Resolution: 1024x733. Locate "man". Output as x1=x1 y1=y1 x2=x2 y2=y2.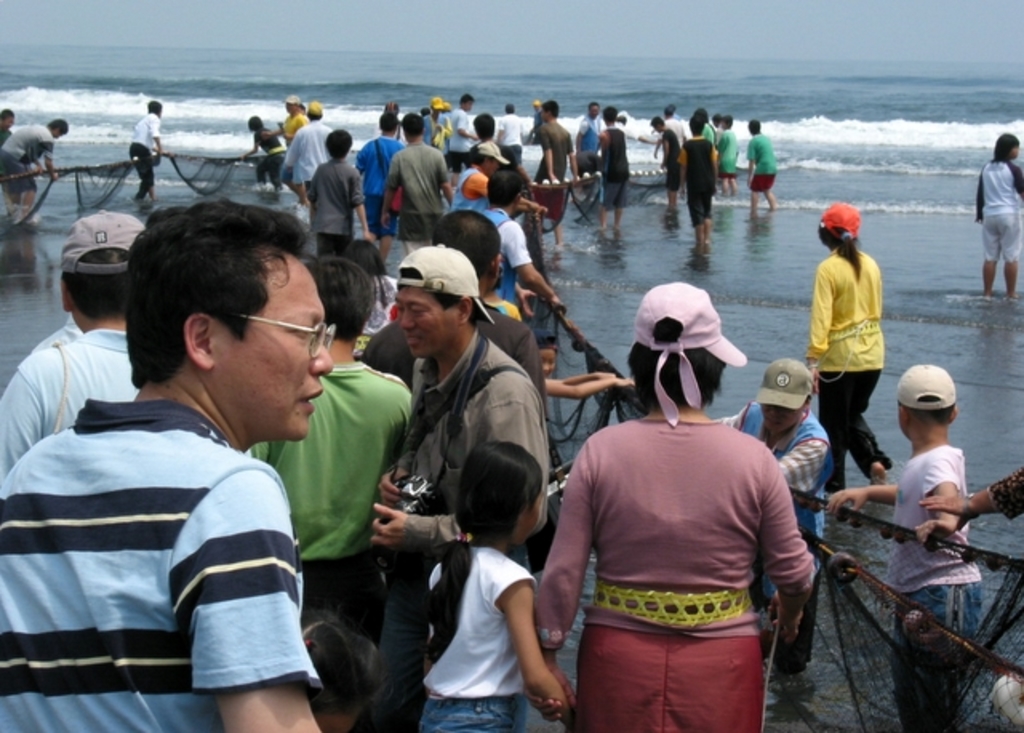
x1=366 y1=211 x2=552 y2=429.
